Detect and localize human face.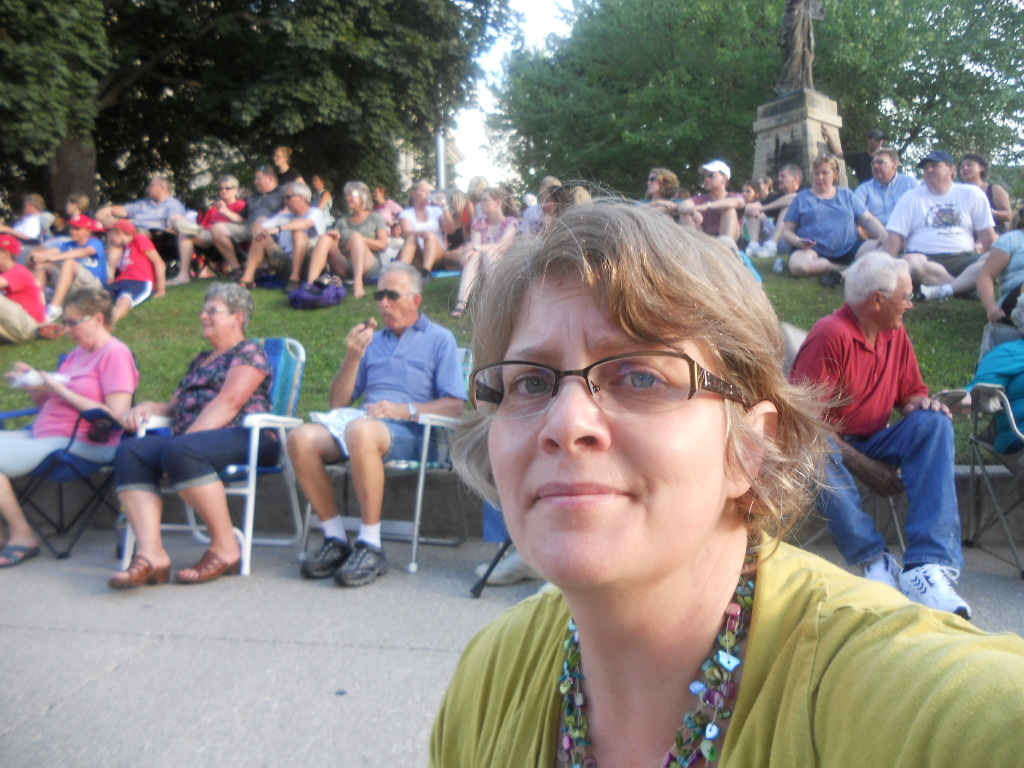
Localized at l=923, t=163, r=947, b=186.
